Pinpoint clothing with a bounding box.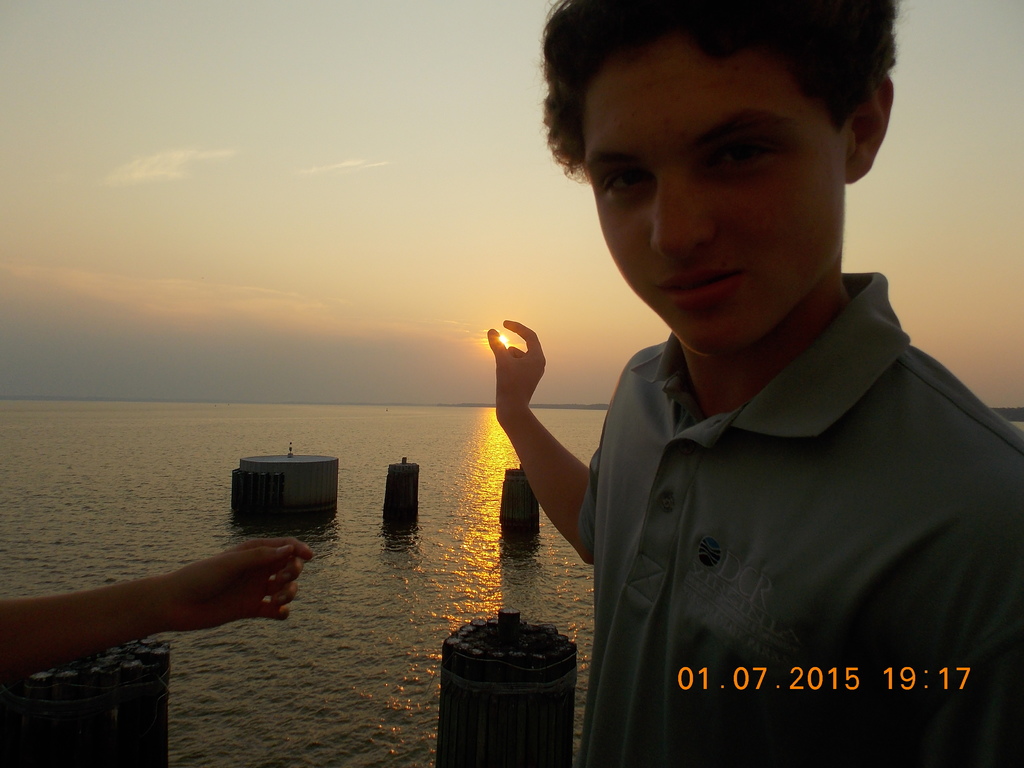
<bbox>558, 265, 1013, 767</bbox>.
